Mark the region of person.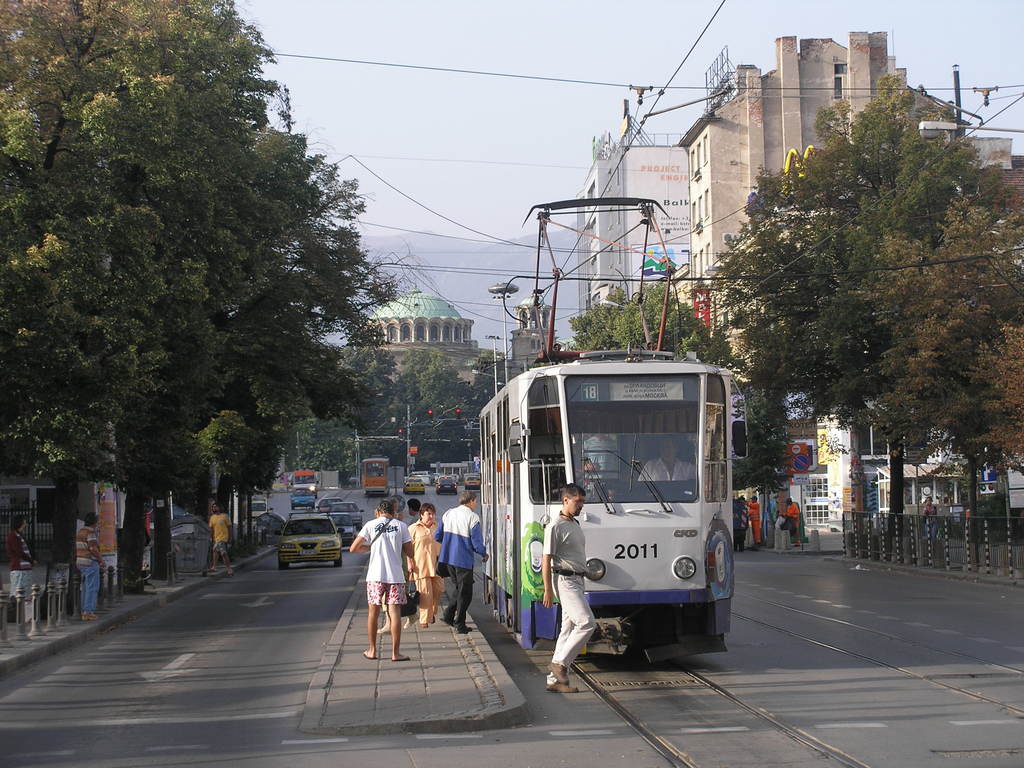
Region: BBox(546, 486, 597, 691).
